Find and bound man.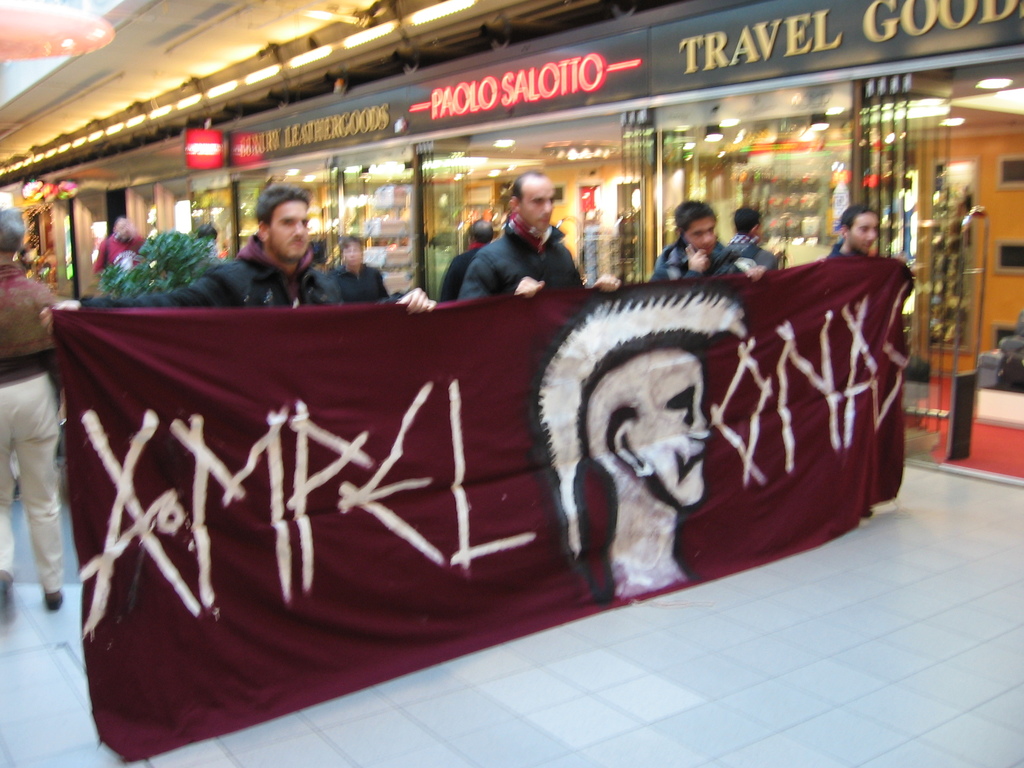
Bound: crop(196, 181, 338, 305).
